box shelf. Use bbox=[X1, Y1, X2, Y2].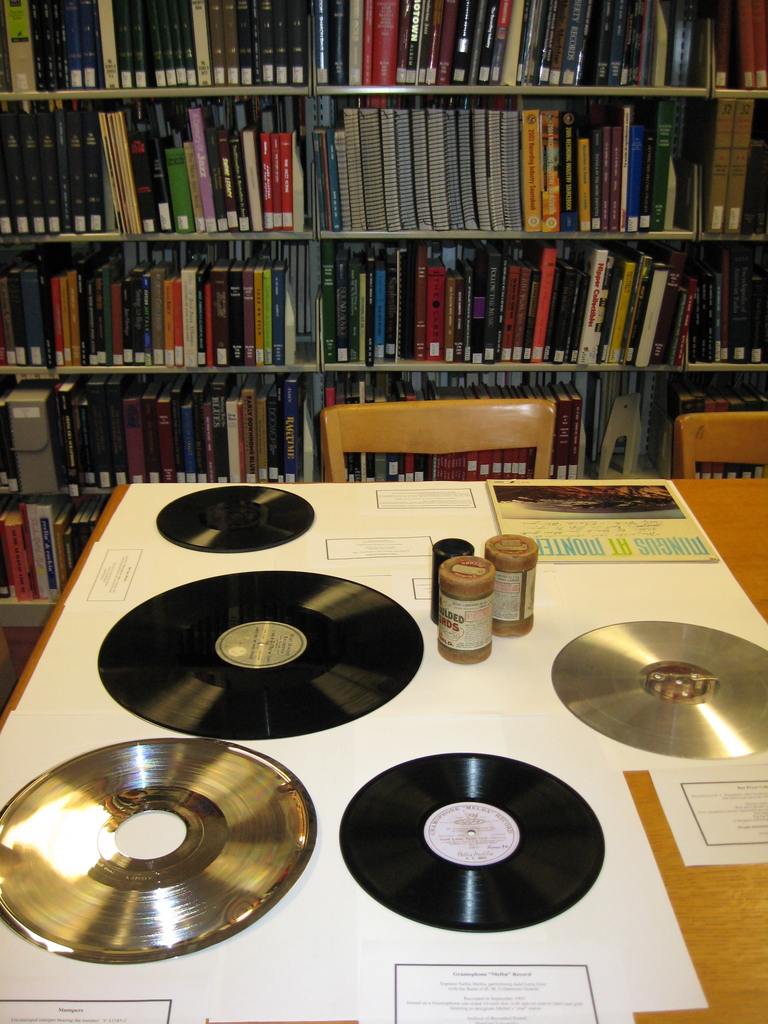
bbox=[3, 378, 319, 500].
